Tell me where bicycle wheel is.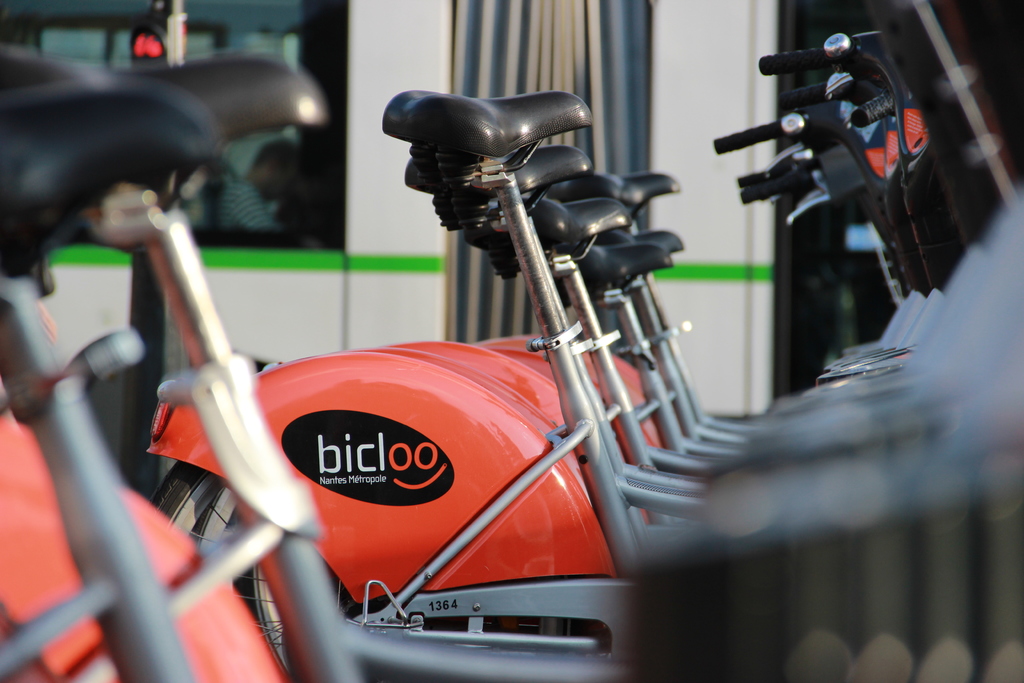
bicycle wheel is at [234, 520, 292, 680].
